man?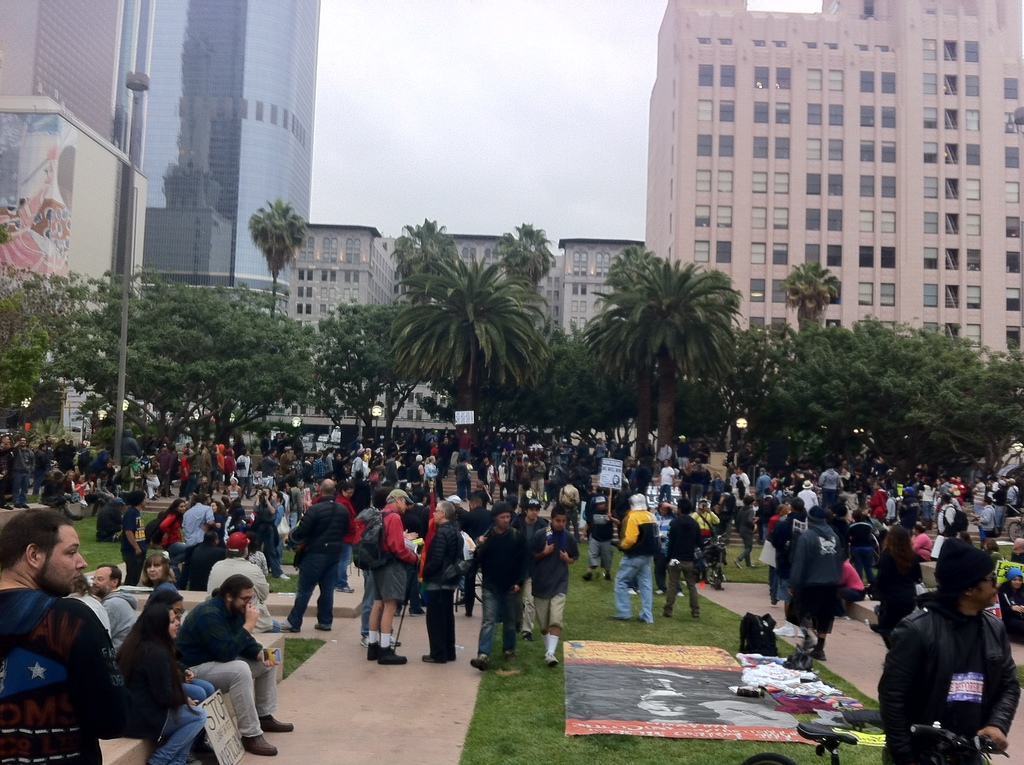
box(933, 492, 959, 544)
